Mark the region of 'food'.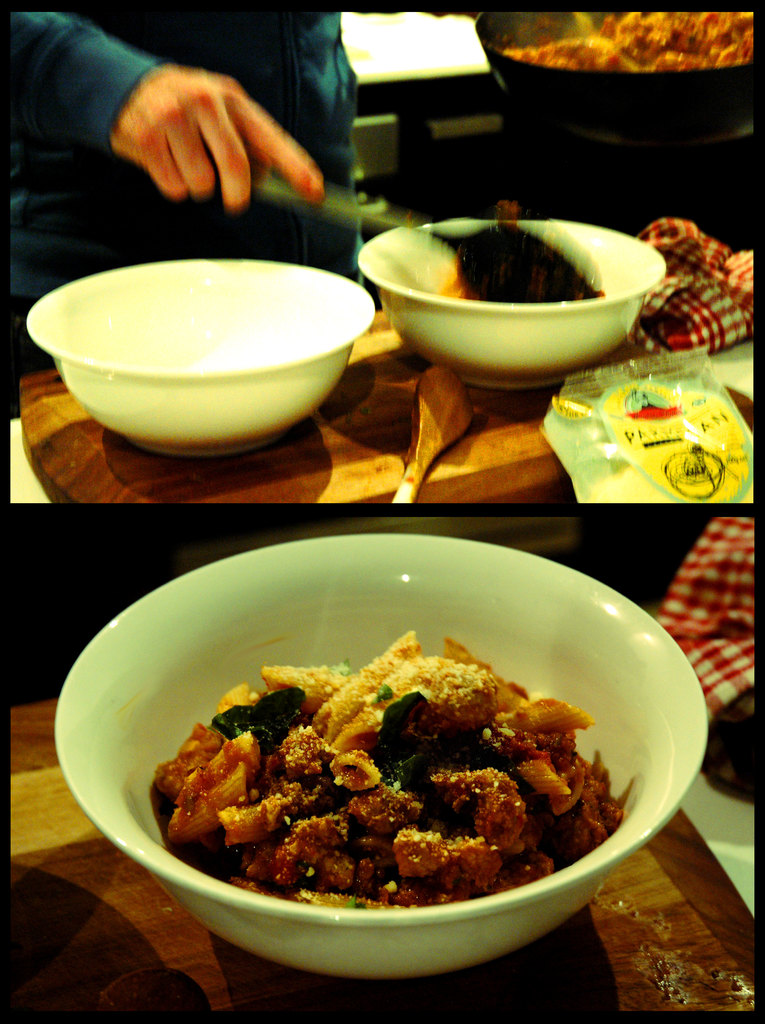
Region: <box>144,626,629,983</box>.
